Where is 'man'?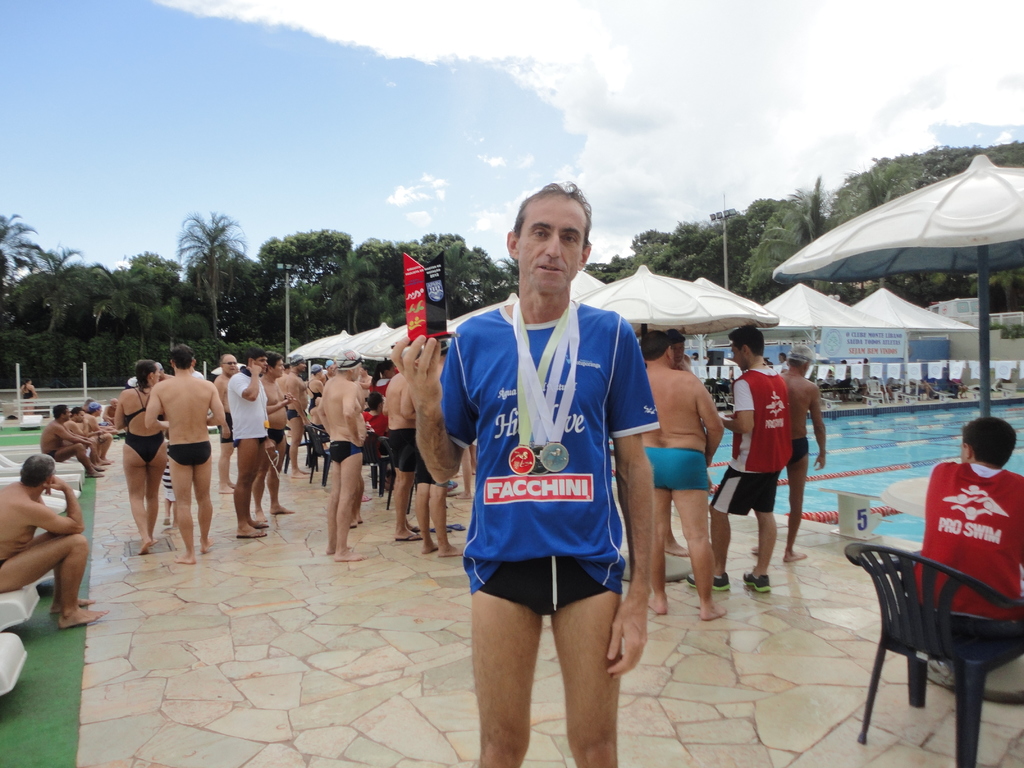
x1=83 y1=397 x2=119 y2=460.
